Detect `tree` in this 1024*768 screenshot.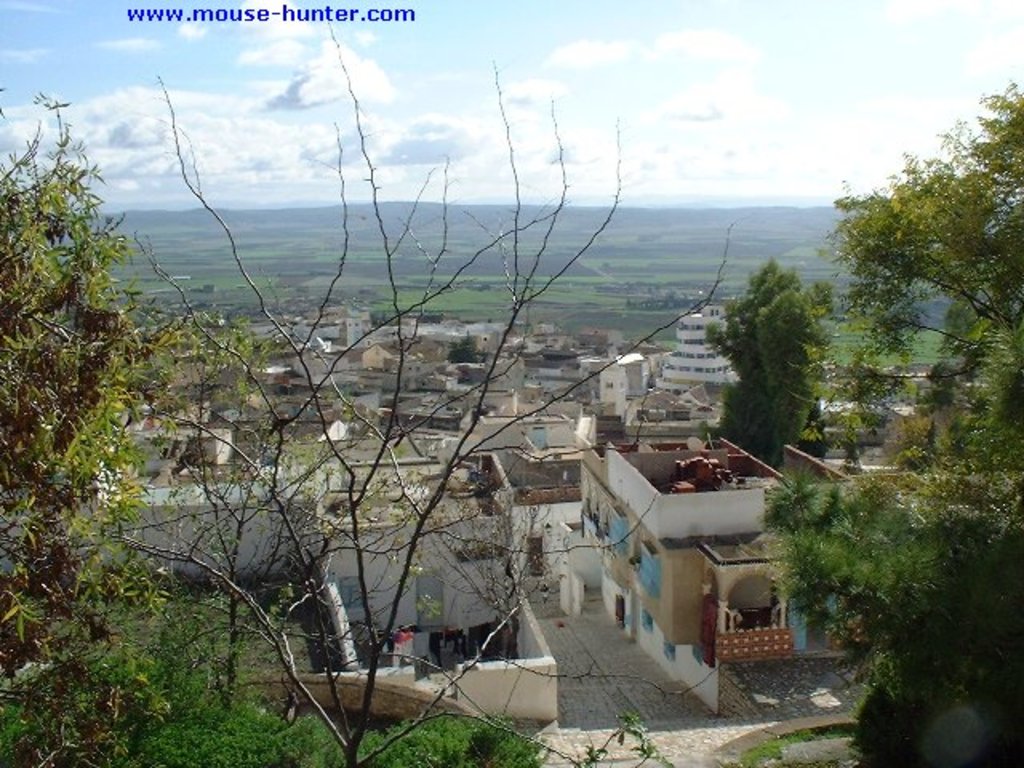
Detection: {"x1": 0, "y1": 67, "x2": 618, "y2": 766}.
